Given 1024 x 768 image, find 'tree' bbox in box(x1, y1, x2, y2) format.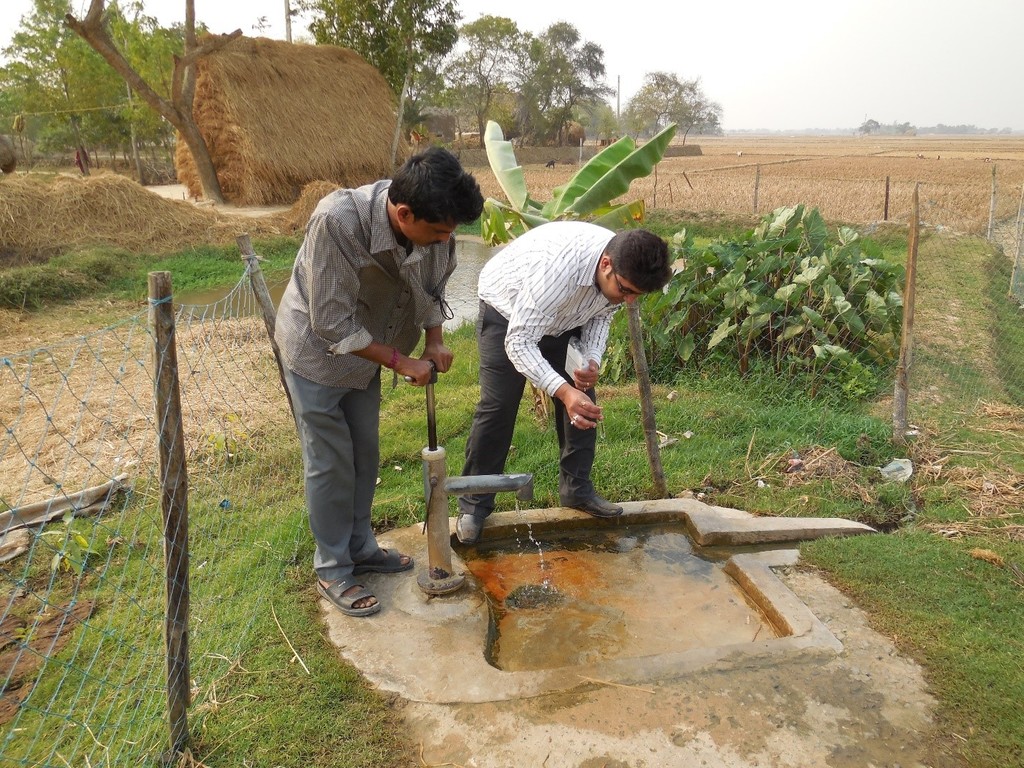
box(422, 87, 528, 143).
